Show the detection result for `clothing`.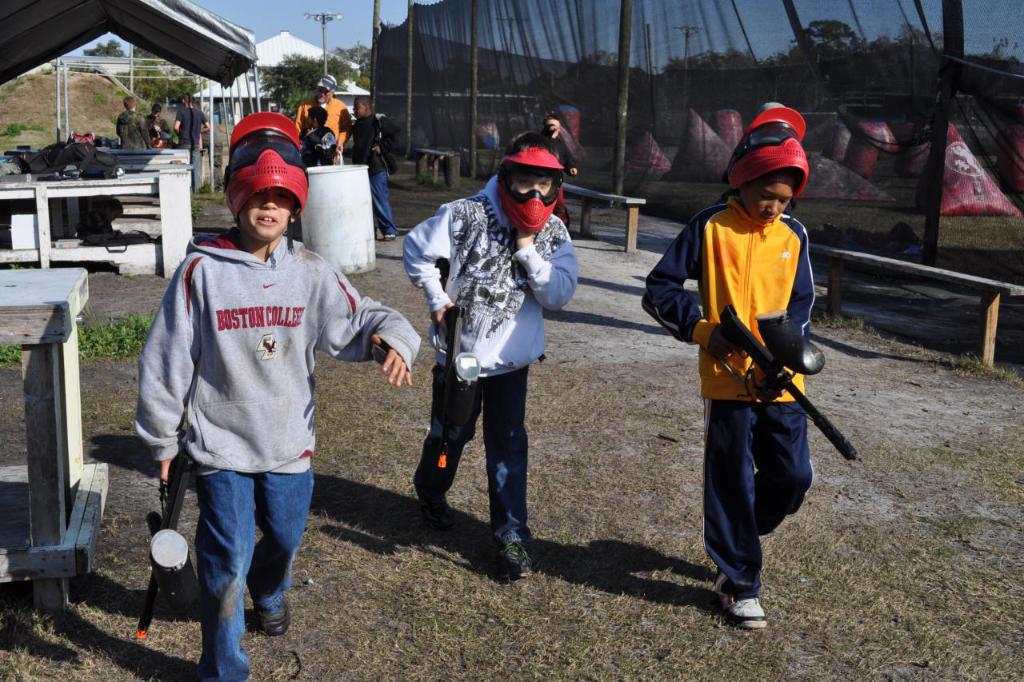
398 178 579 538.
